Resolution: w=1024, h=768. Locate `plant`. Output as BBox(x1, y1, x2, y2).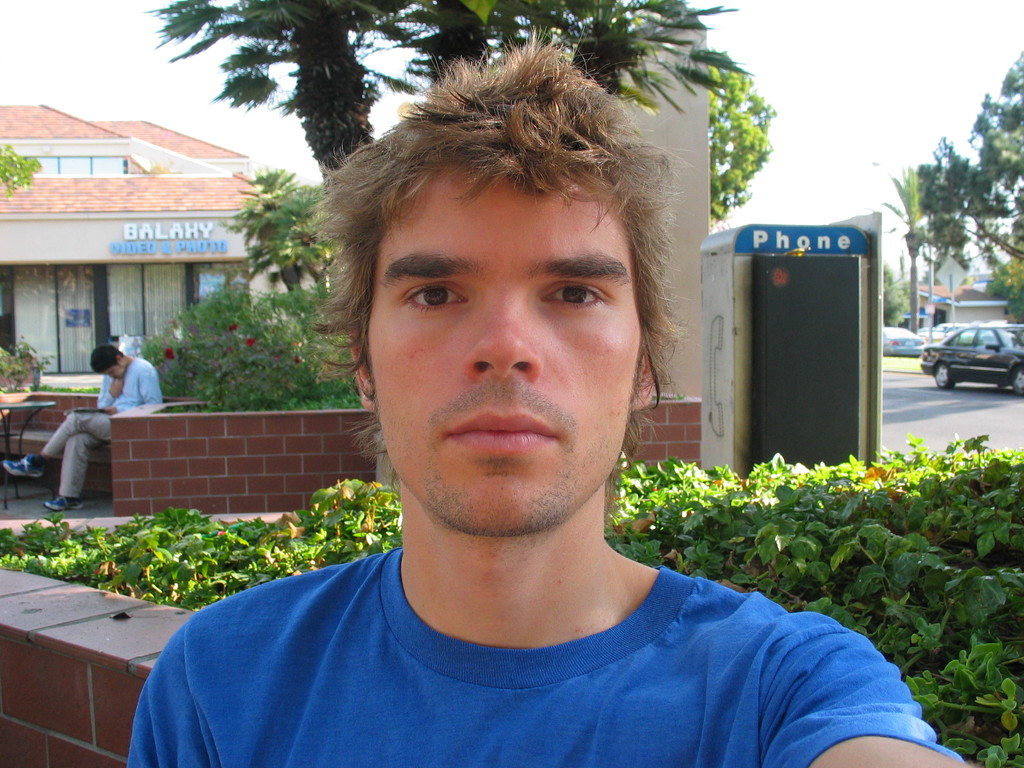
BBox(275, 168, 357, 319).
